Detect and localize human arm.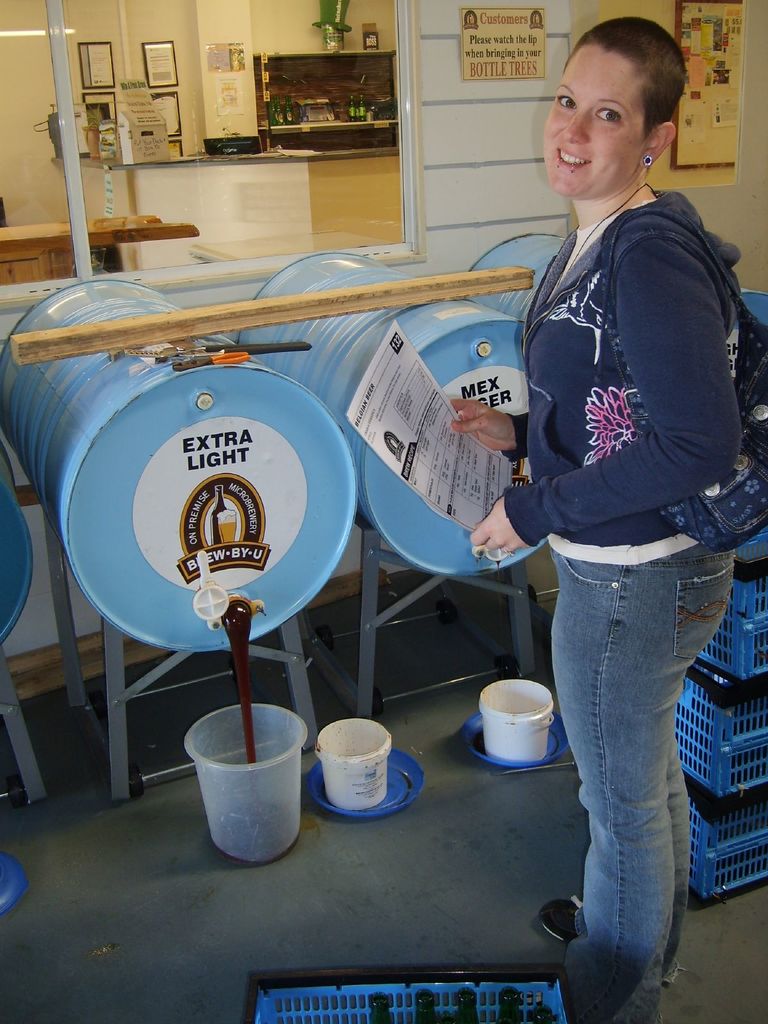
Localized at box=[567, 266, 728, 527].
